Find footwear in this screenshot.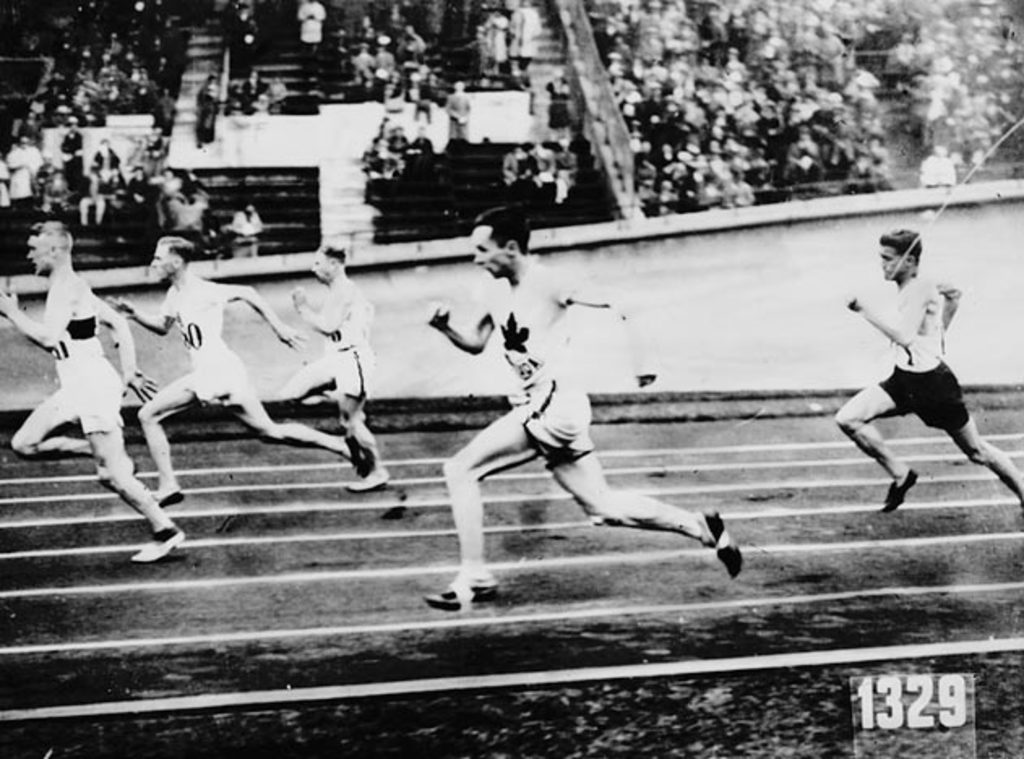
The bounding box for footwear is rect(432, 556, 506, 623).
